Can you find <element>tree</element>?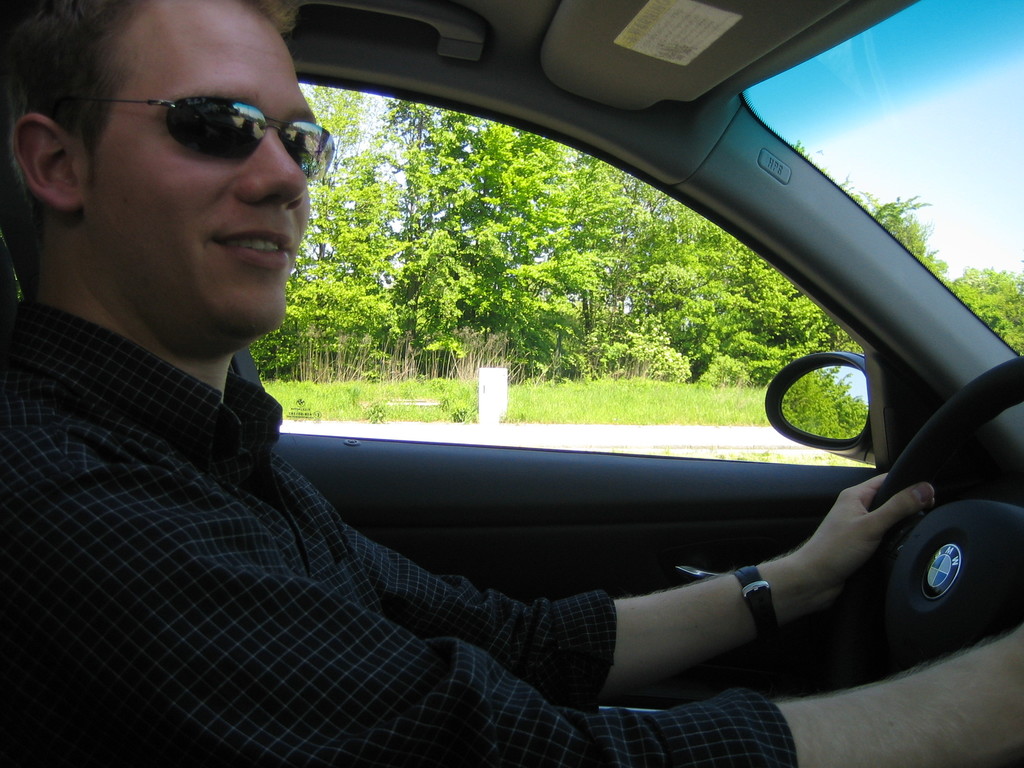
Yes, bounding box: x1=957 y1=270 x2=1023 y2=353.
